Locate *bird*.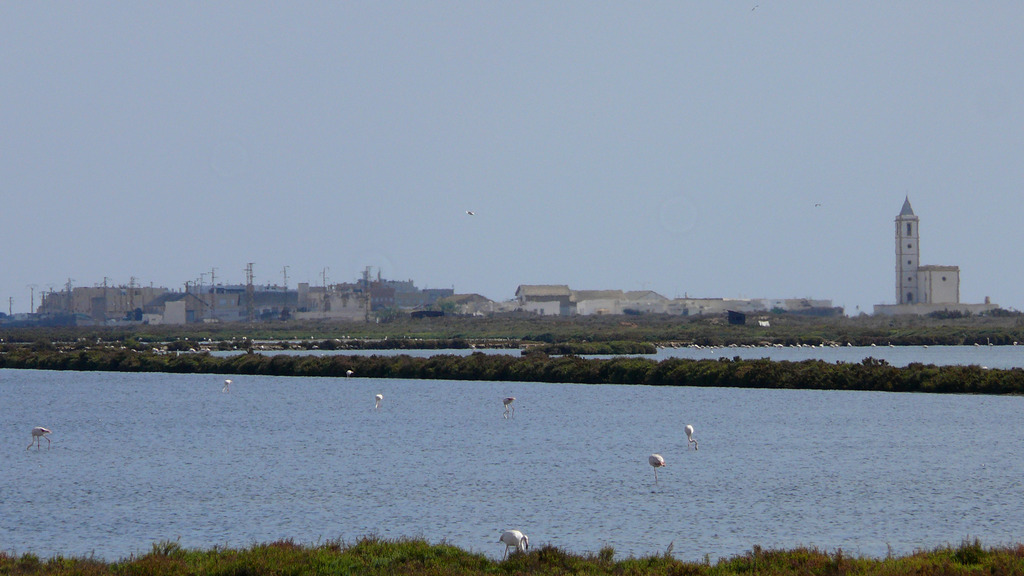
Bounding box: BBox(375, 394, 383, 410).
